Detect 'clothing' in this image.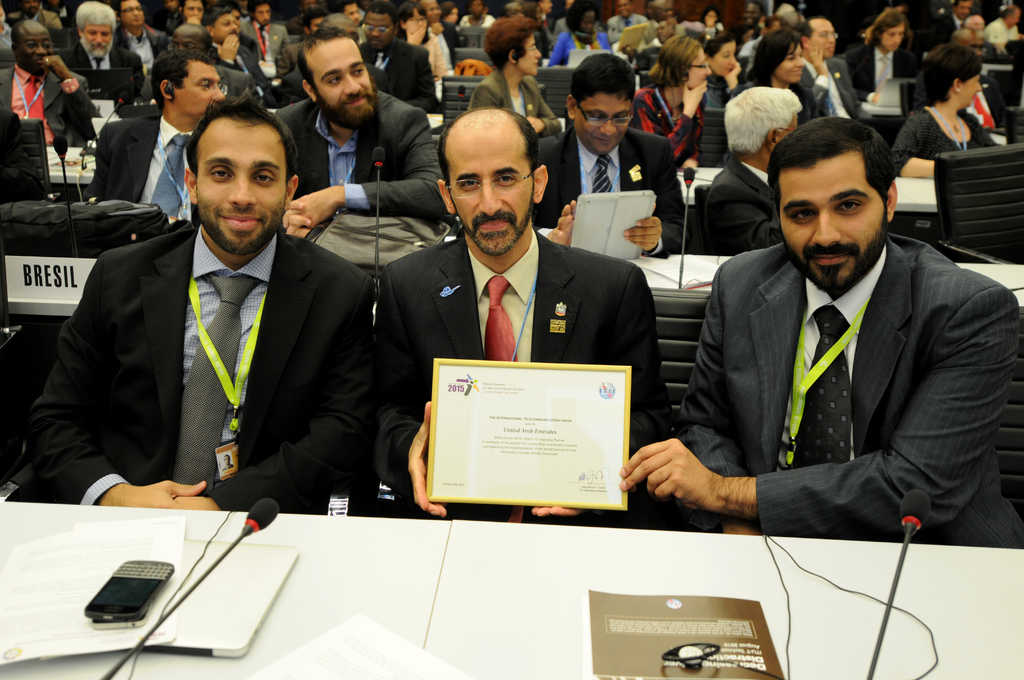
Detection: Rect(884, 114, 998, 179).
